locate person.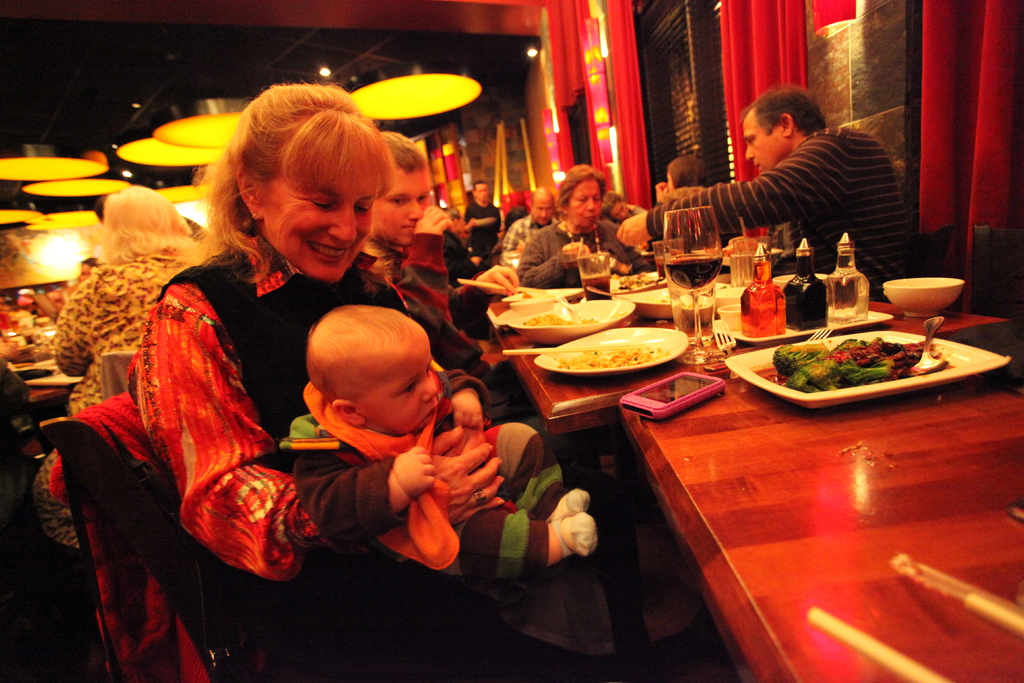
Bounding box: (500,186,561,265).
